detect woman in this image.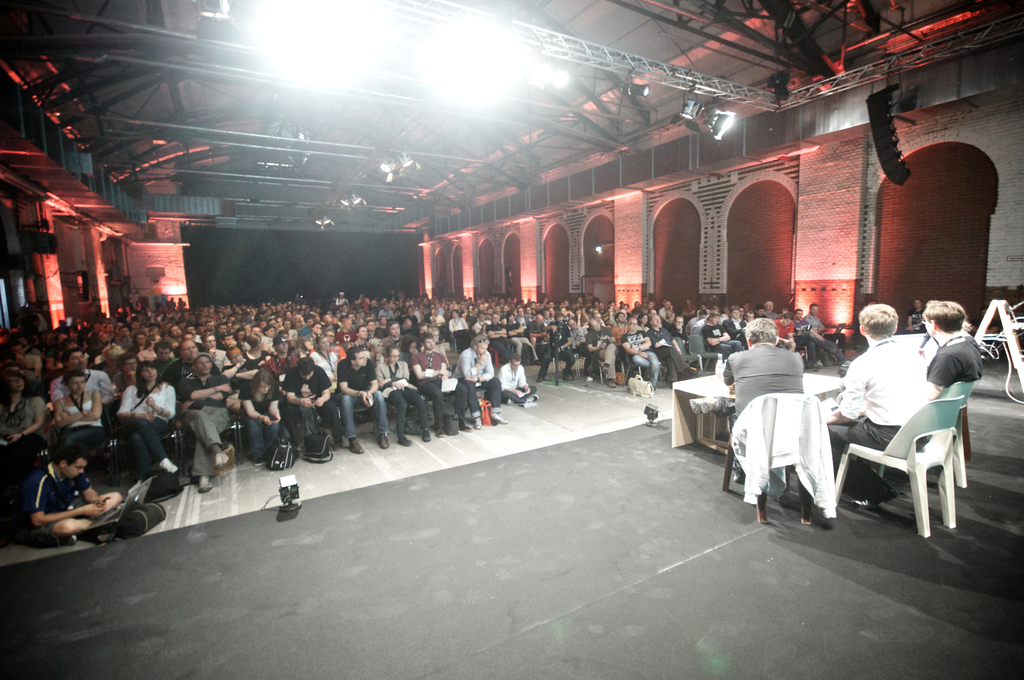
Detection: bbox=[241, 332, 268, 373].
